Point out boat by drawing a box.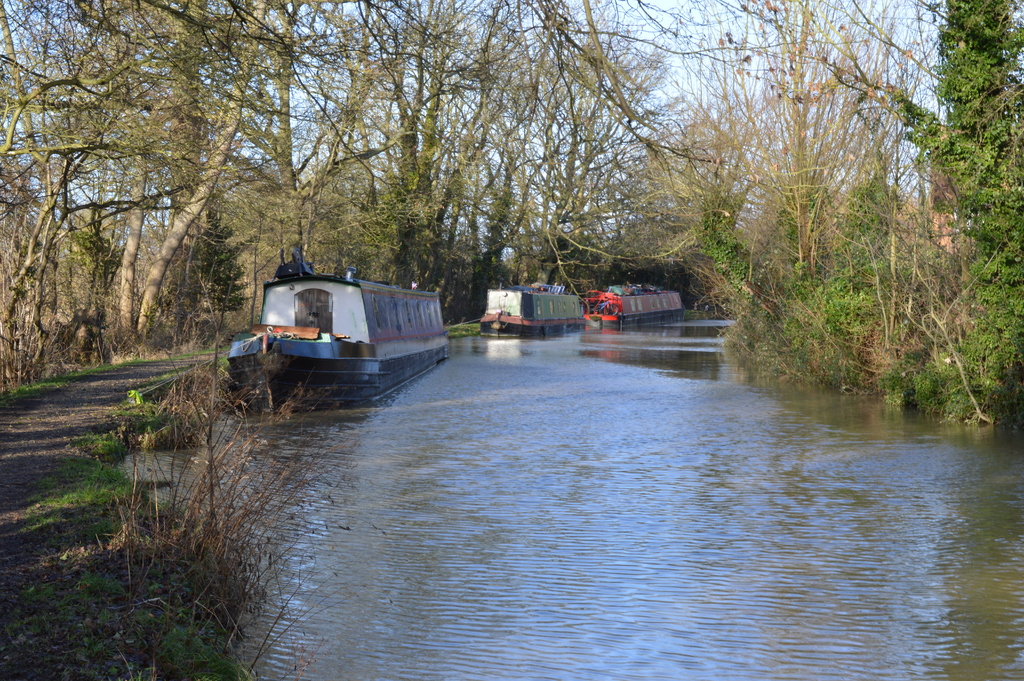
490, 290, 600, 345.
